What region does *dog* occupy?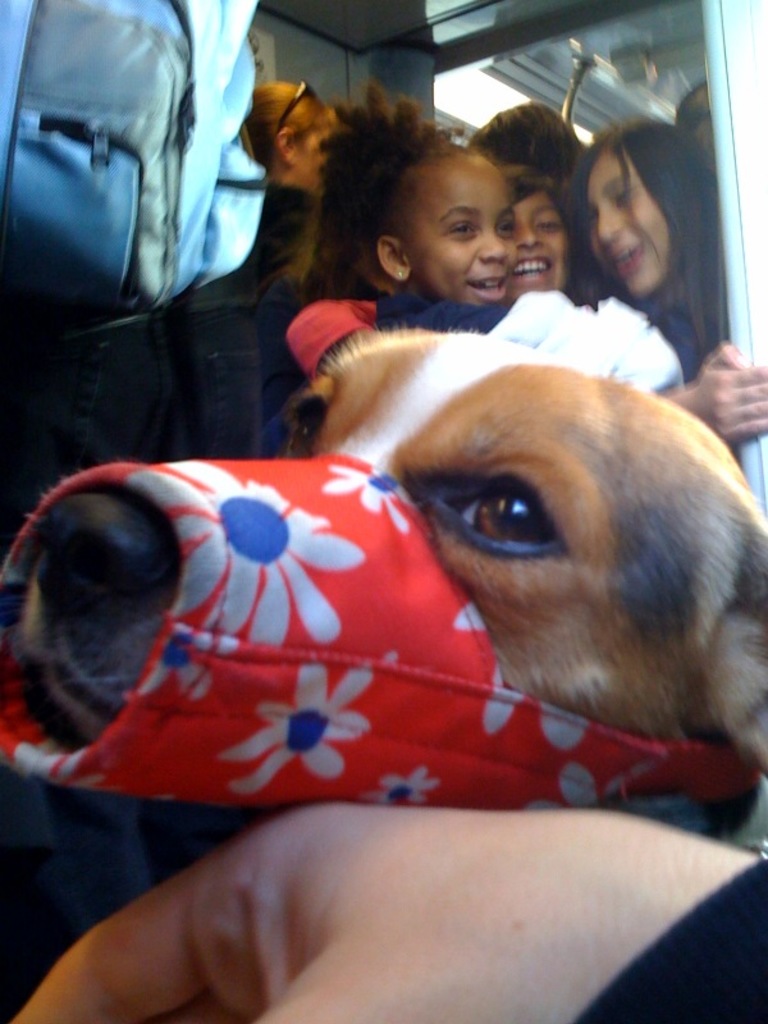
Rect(0, 325, 767, 782).
